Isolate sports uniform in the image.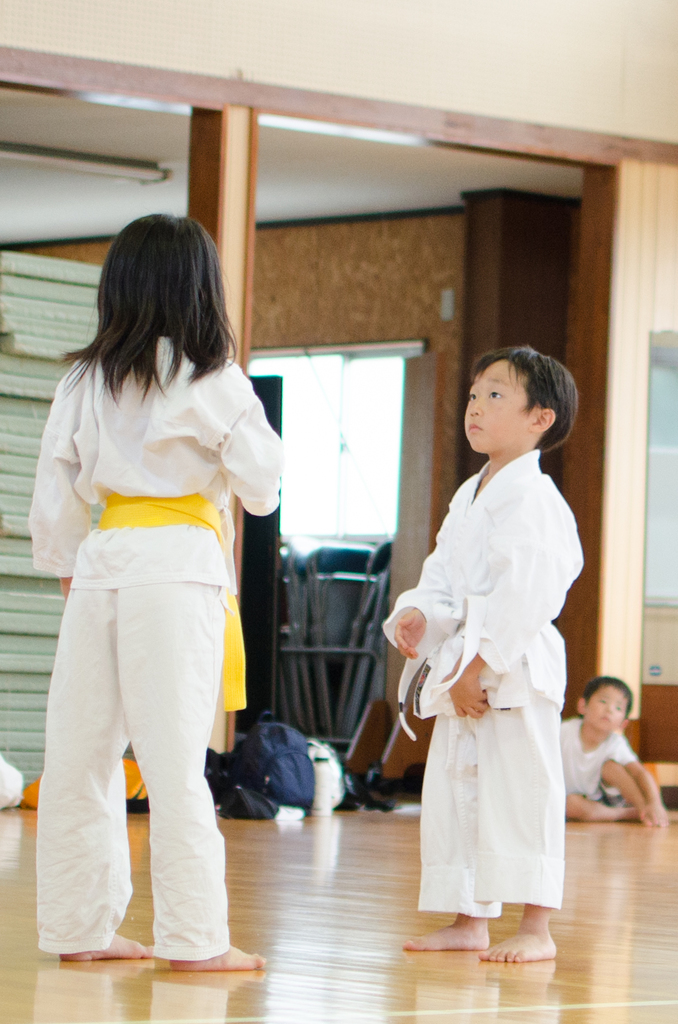
Isolated region: 23,318,280,966.
